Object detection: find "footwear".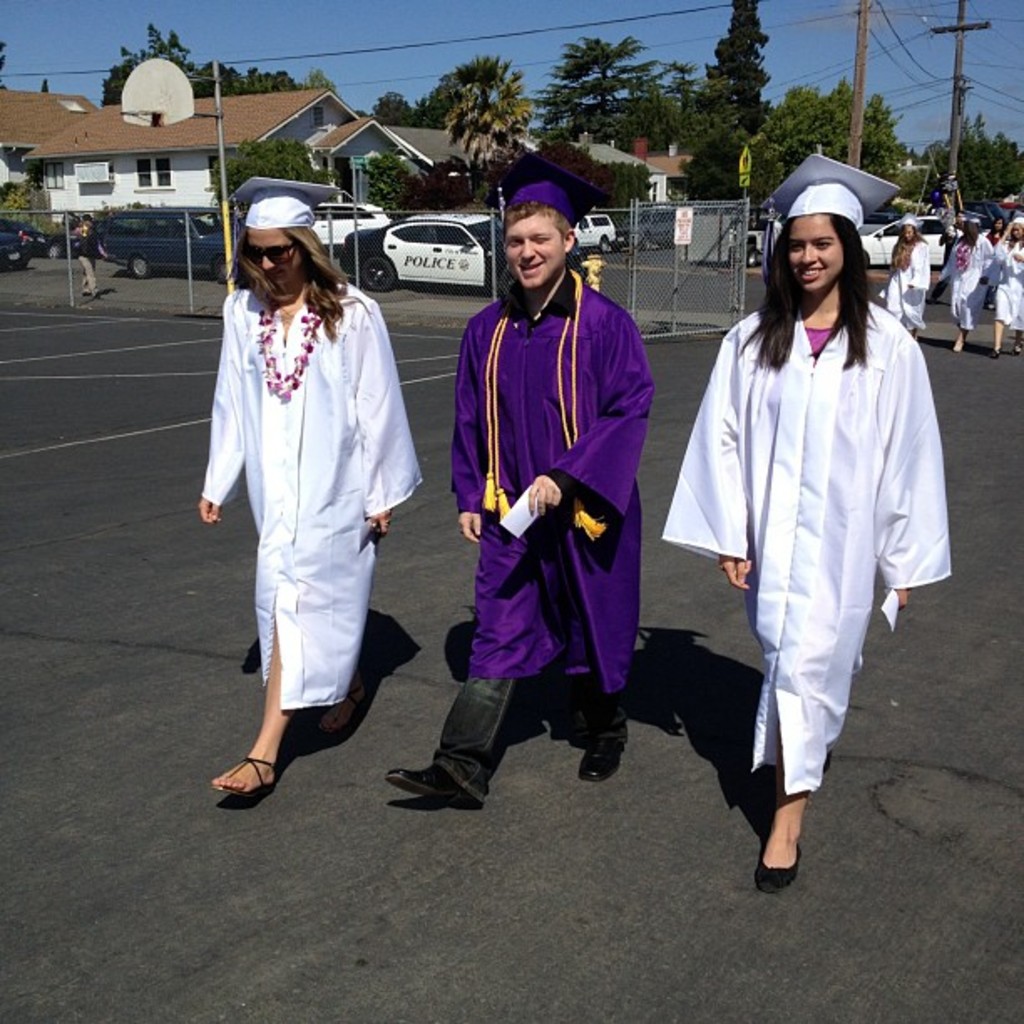
box=[741, 775, 852, 892].
